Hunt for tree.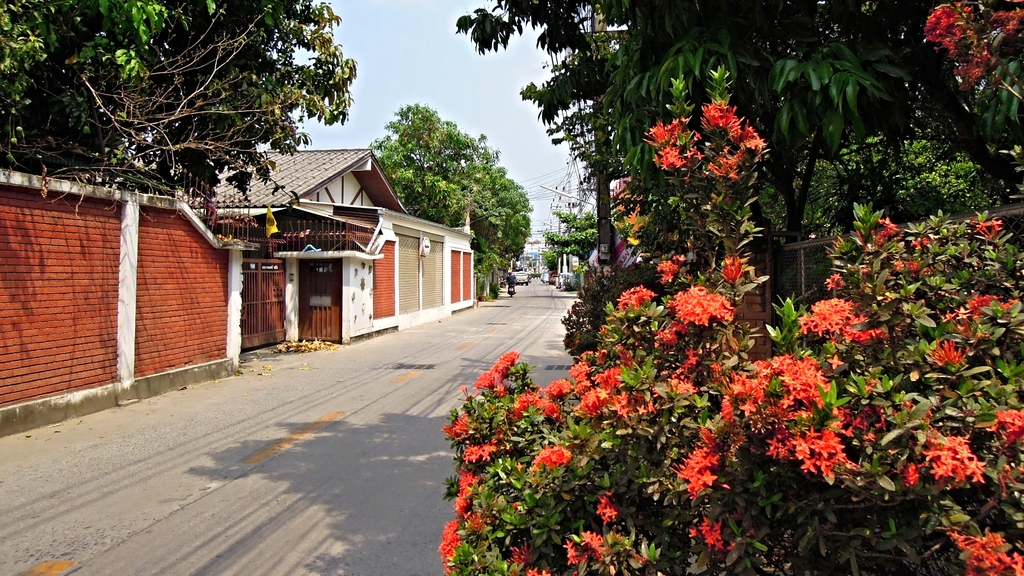
Hunted down at (left=364, top=97, right=535, bottom=226).
